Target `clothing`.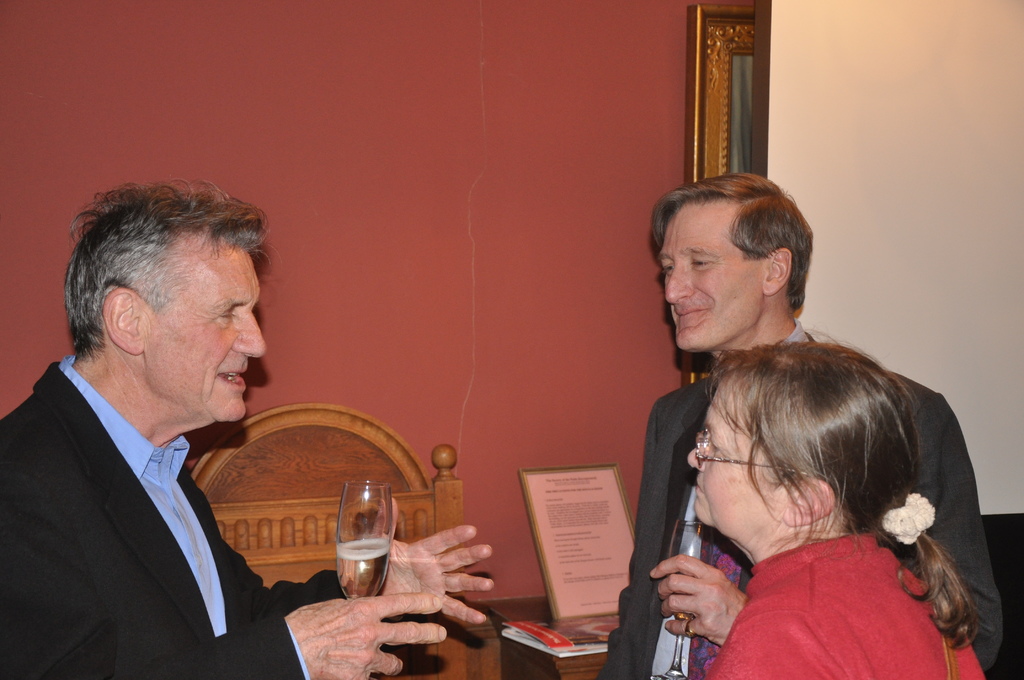
Target region: {"x1": 0, "y1": 316, "x2": 287, "y2": 671}.
